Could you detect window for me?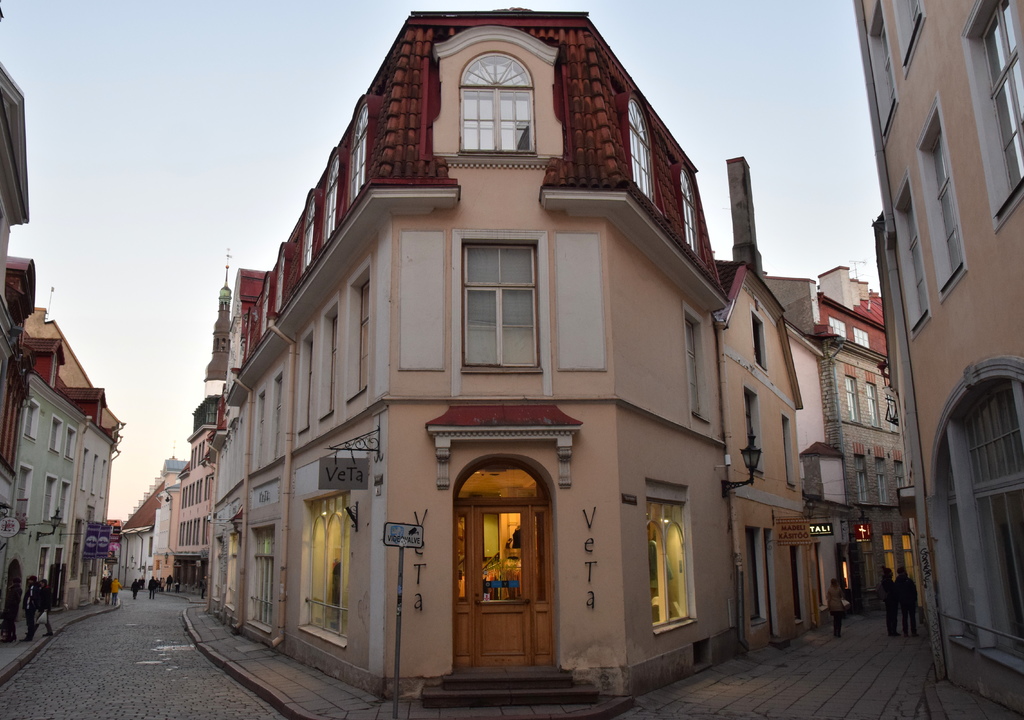
Detection result: select_region(346, 96, 378, 194).
